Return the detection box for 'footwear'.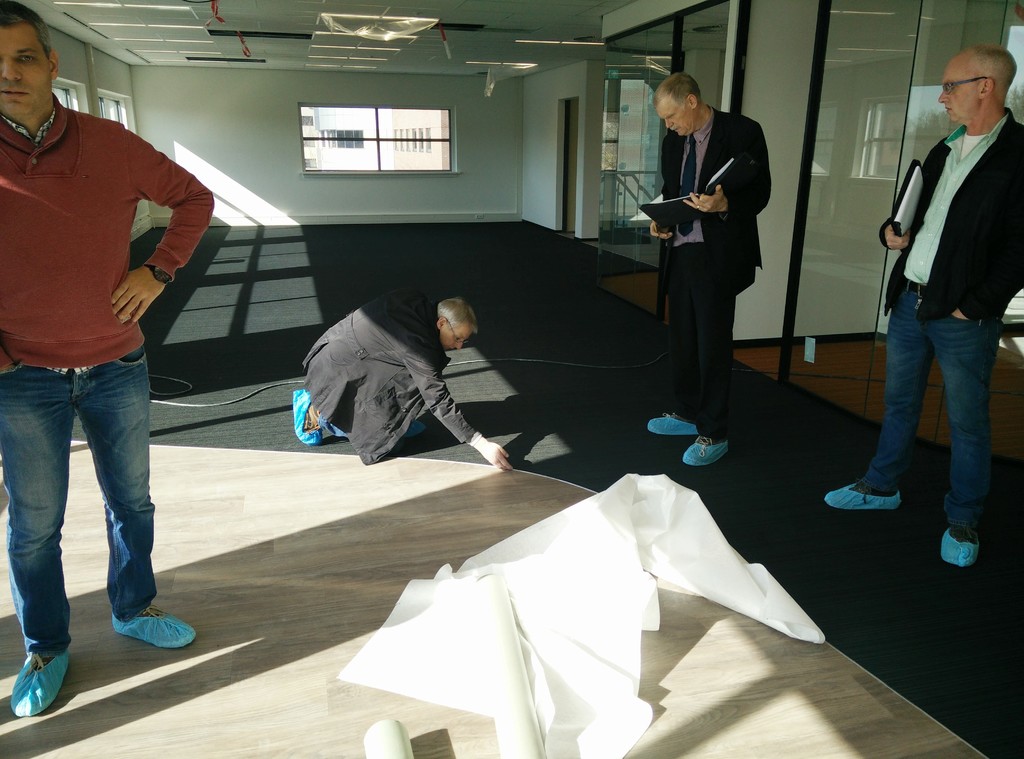
(401, 419, 424, 437).
